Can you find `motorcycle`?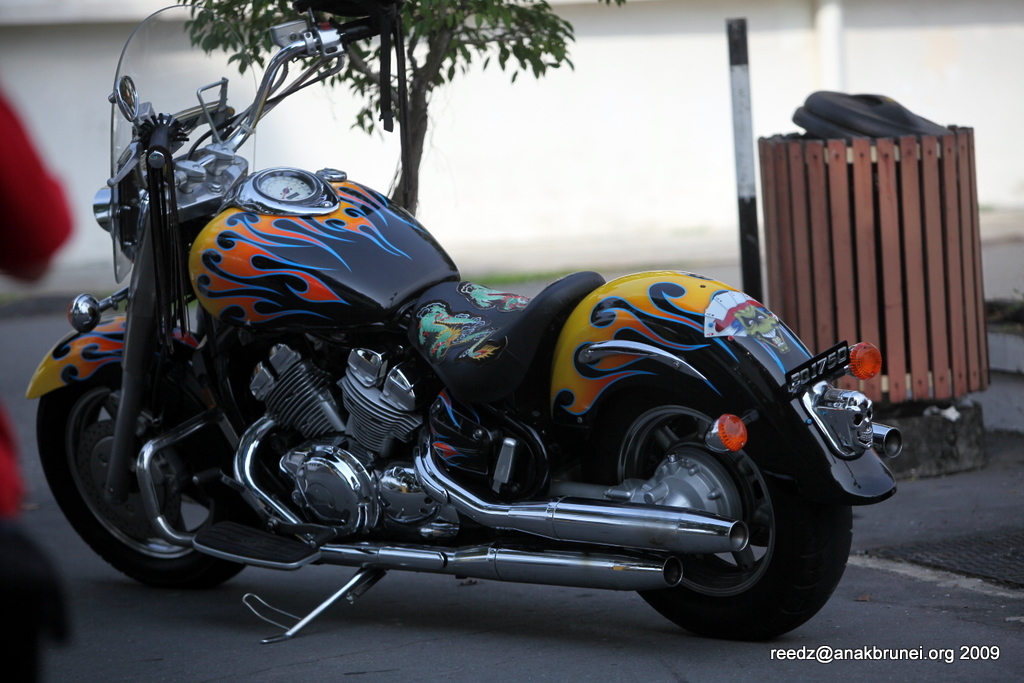
Yes, bounding box: [x1=44, y1=74, x2=890, y2=670].
